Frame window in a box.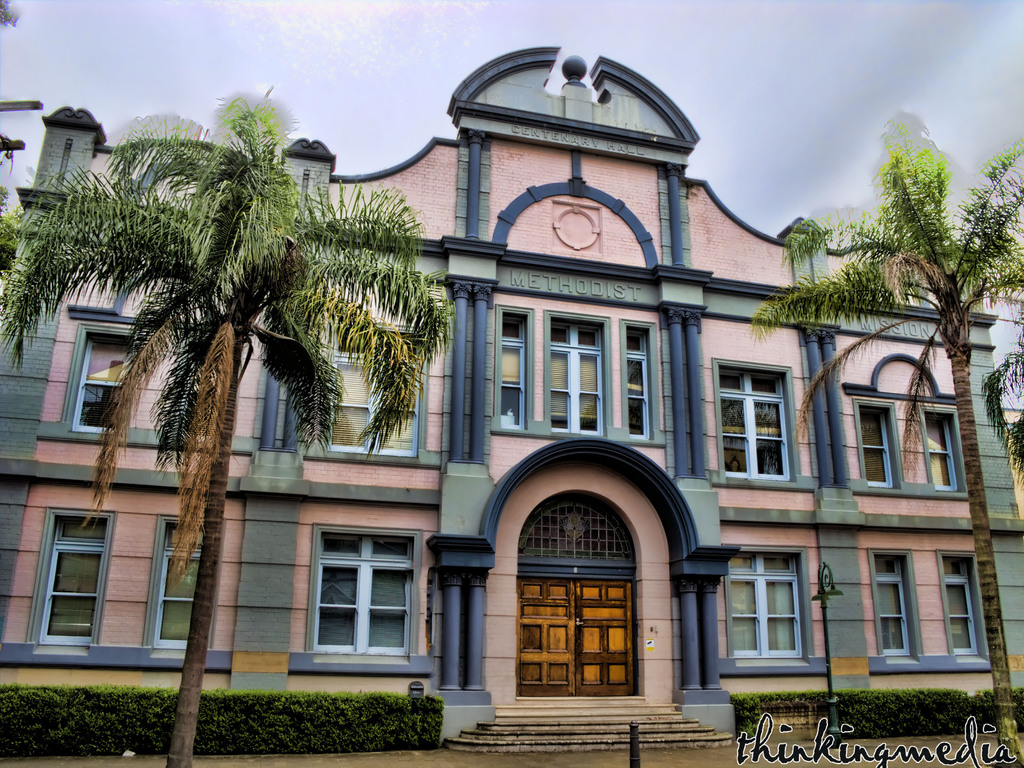
(921, 405, 959, 480).
